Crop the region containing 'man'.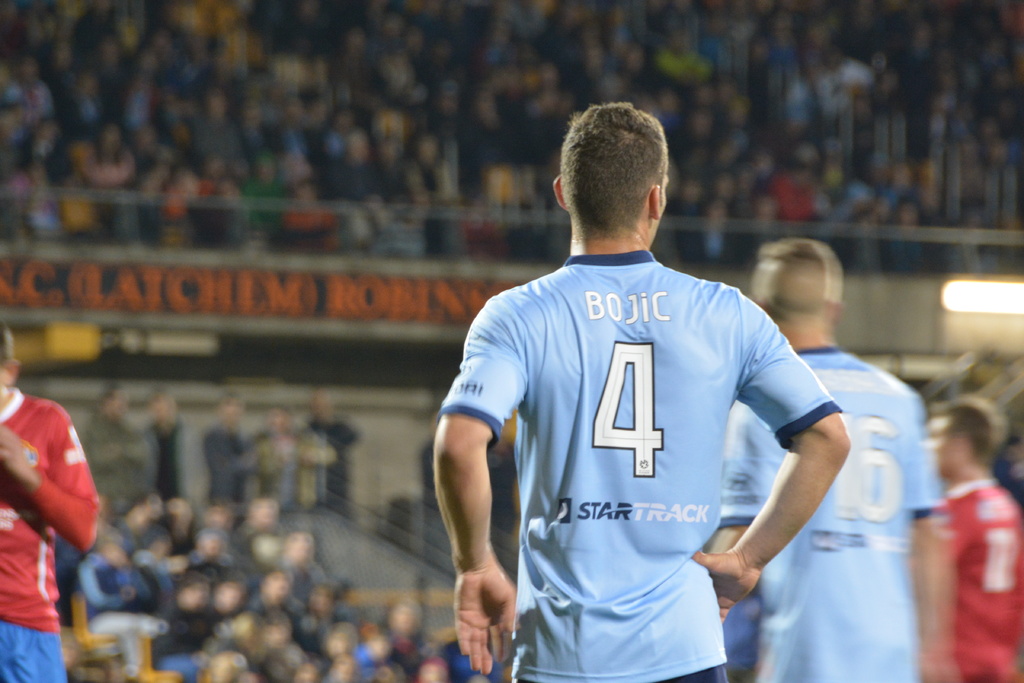
Crop region: 0 318 97 682.
